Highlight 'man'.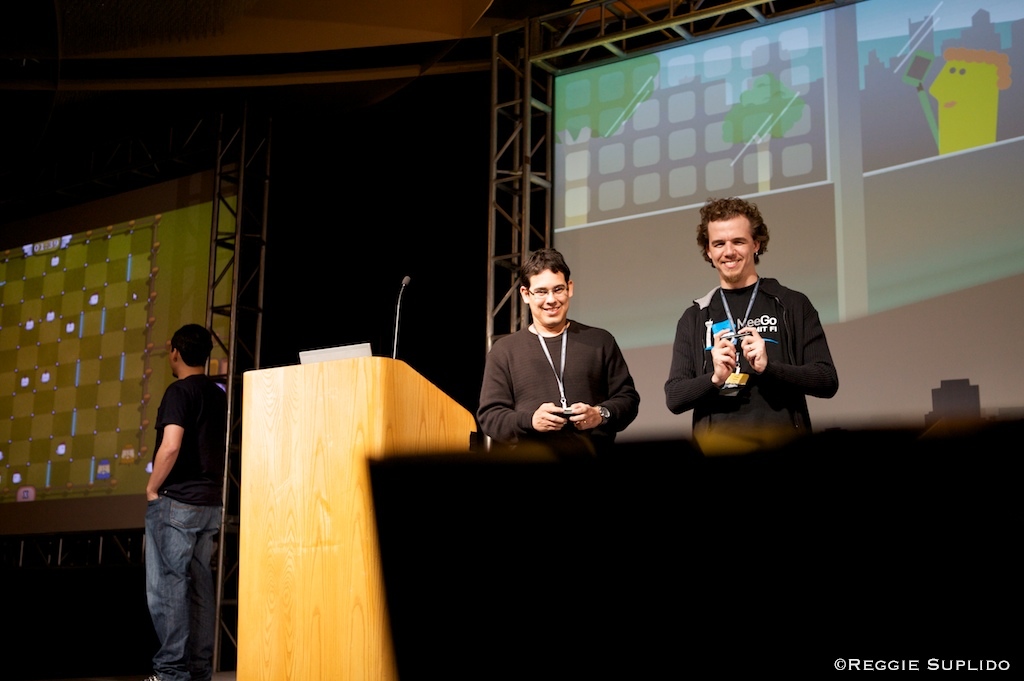
Highlighted region: [left=665, top=190, right=843, bottom=448].
